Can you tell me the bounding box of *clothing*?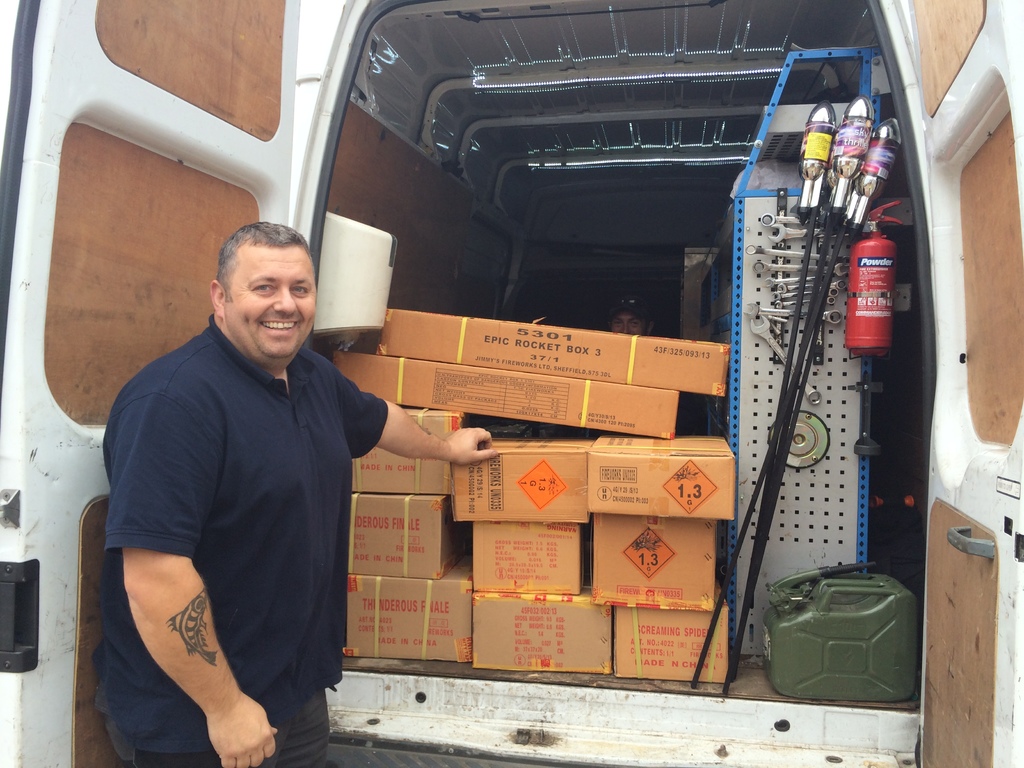
<box>99,271,405,748</box>.
